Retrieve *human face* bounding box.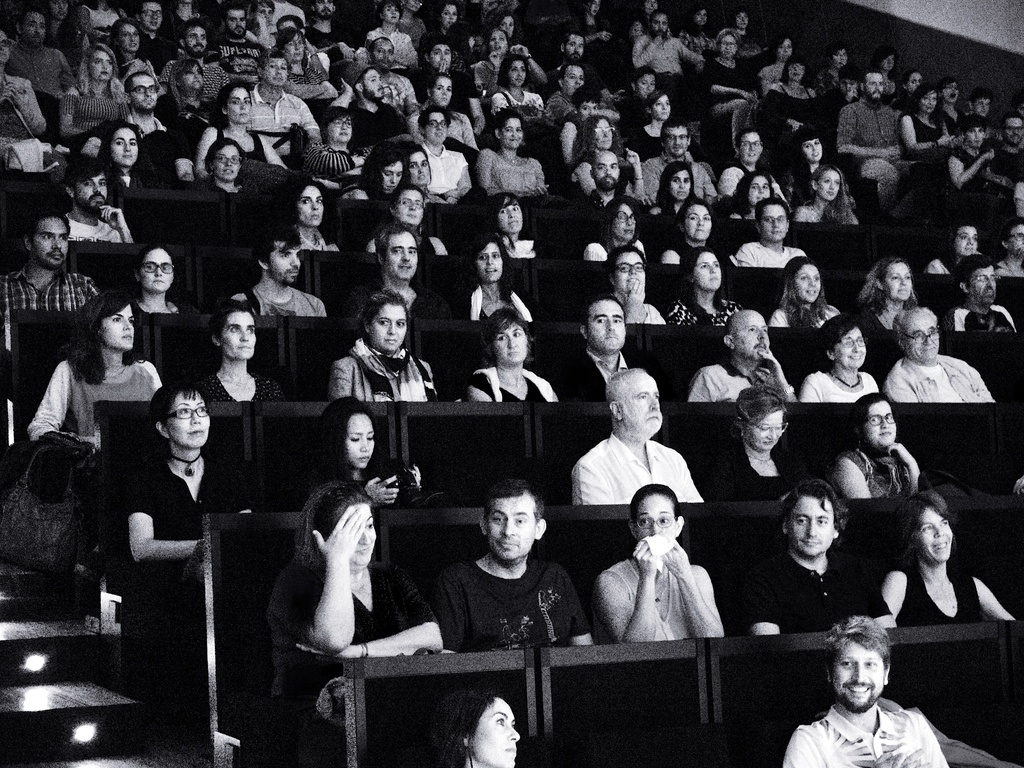
Bounding box: (761,203,788,240).
